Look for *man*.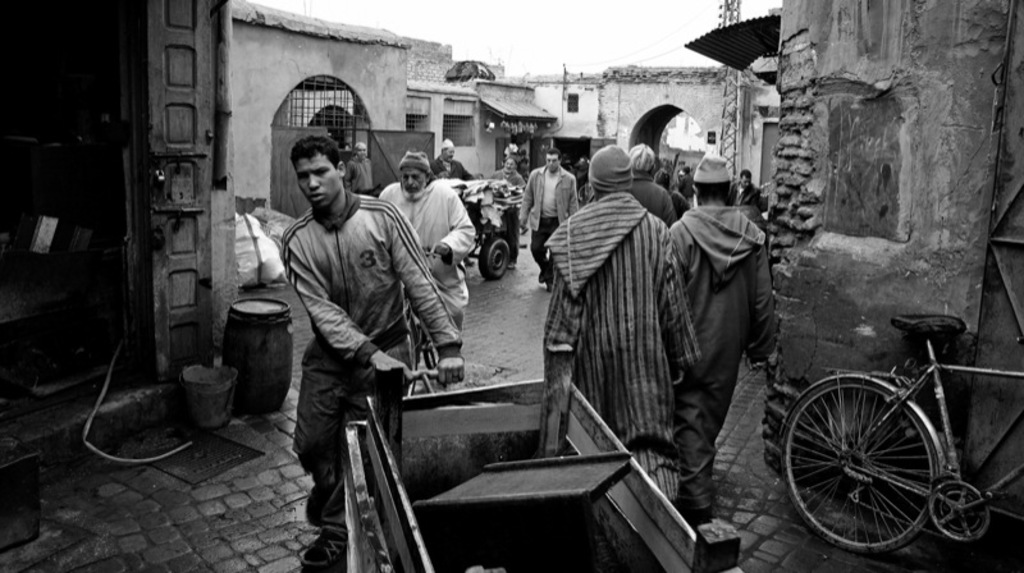
Found: {"x1": 663, "y1": 153, "x2": 777, "y2": 491}.
